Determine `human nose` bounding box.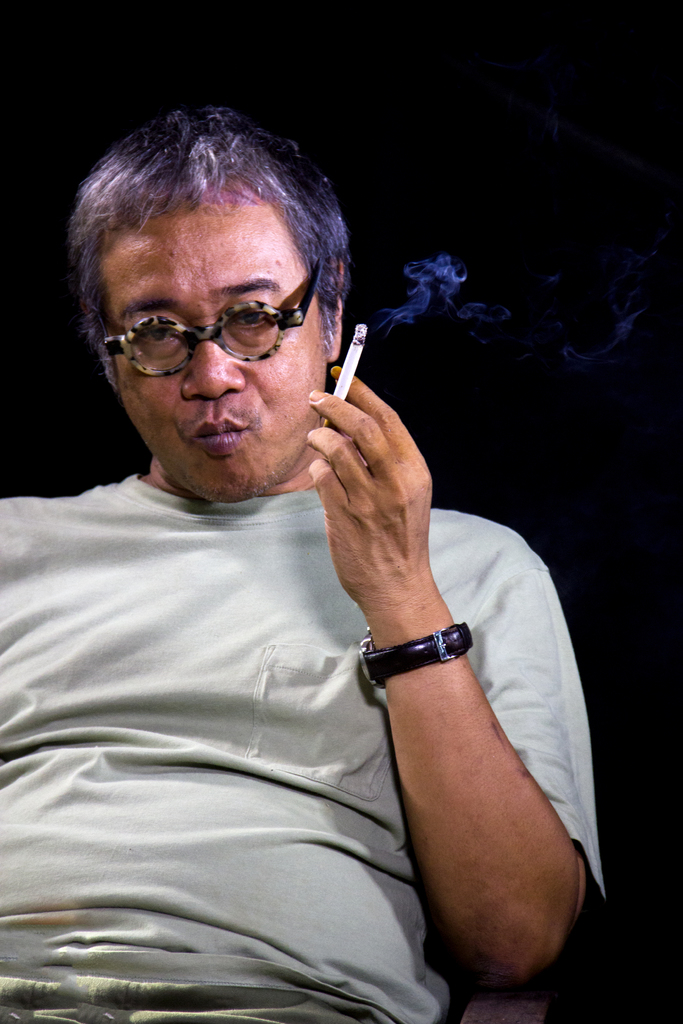
Determined: bbox(183, 340, 244, 398).
